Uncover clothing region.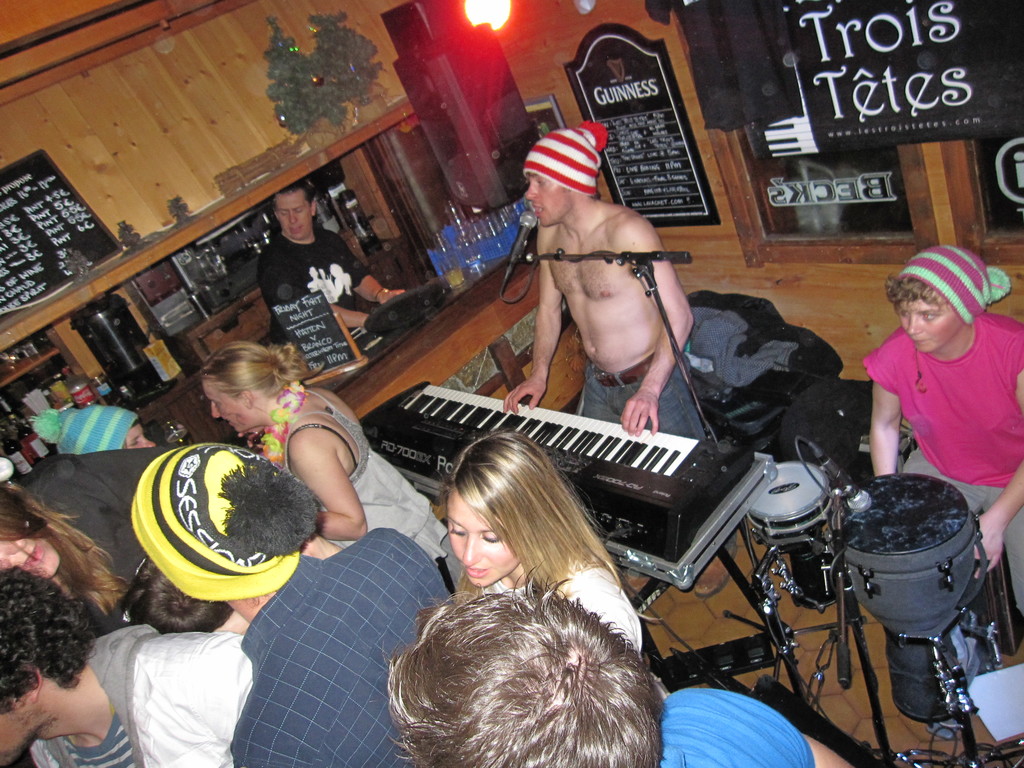
Uncovered: box(6, 448, 186, 637).
